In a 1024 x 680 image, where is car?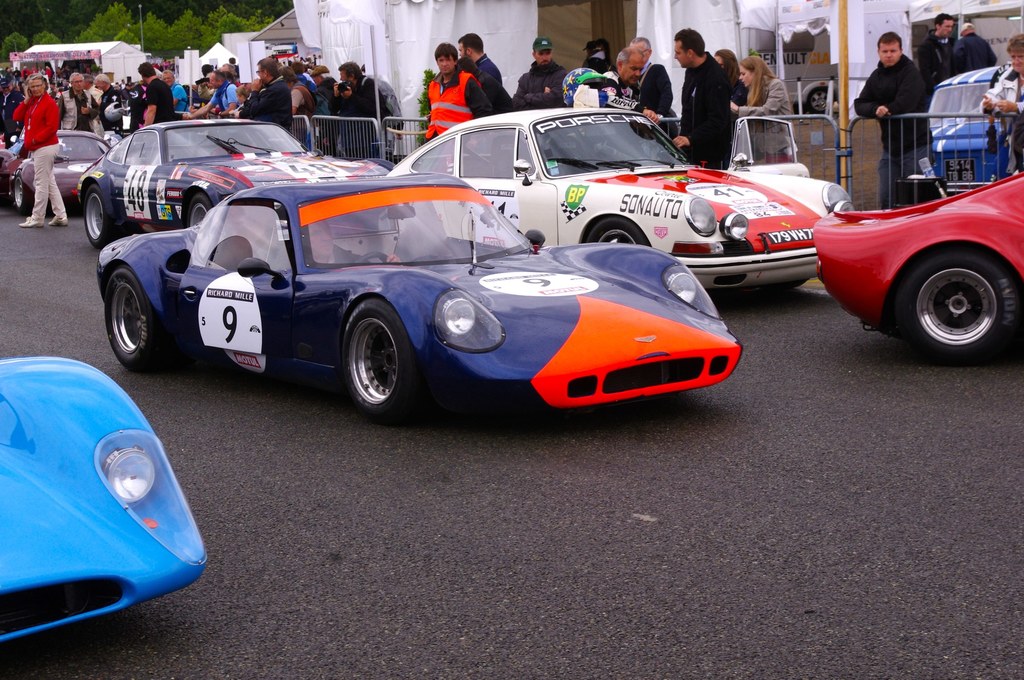
locate(99, 157, 764, 425).
